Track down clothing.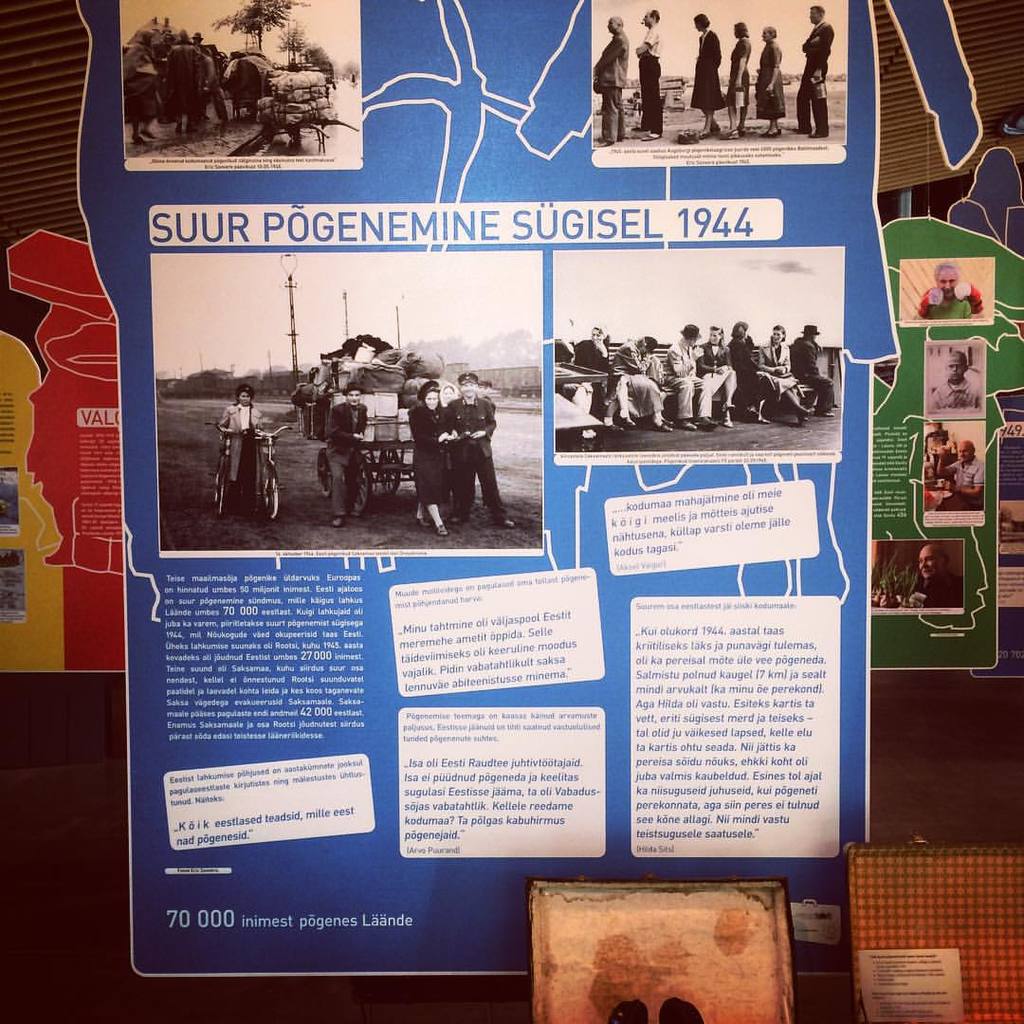
Tracked to 797, 18, 838, 137.
